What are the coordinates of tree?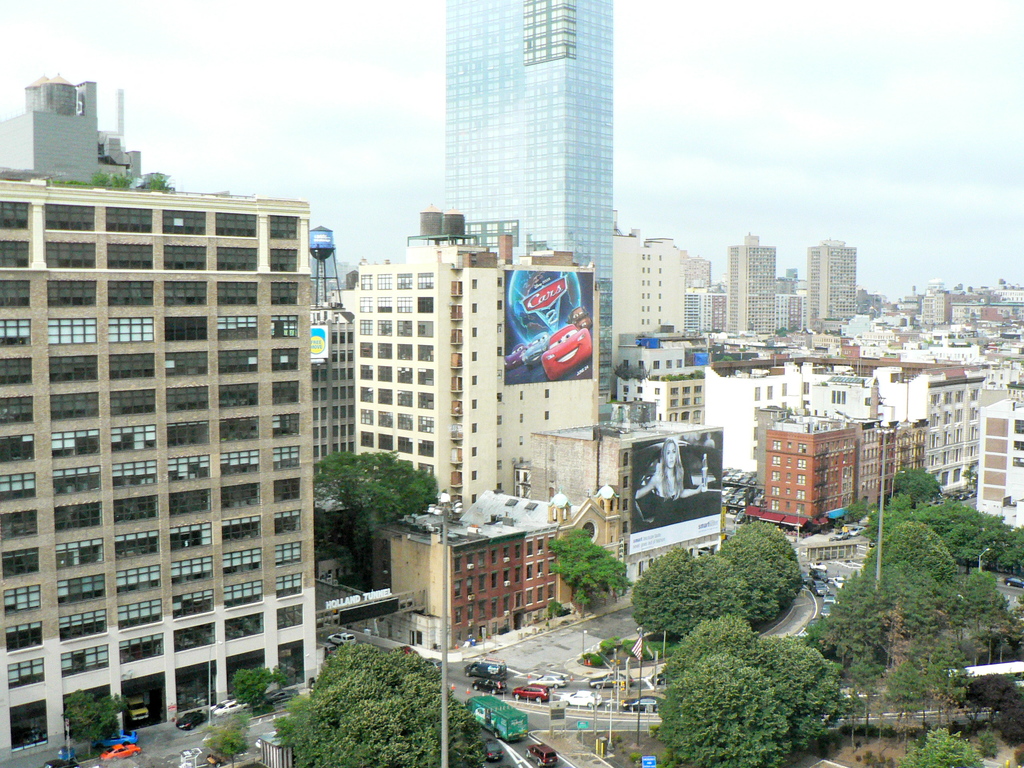
box(311, 444, 445, 600).
